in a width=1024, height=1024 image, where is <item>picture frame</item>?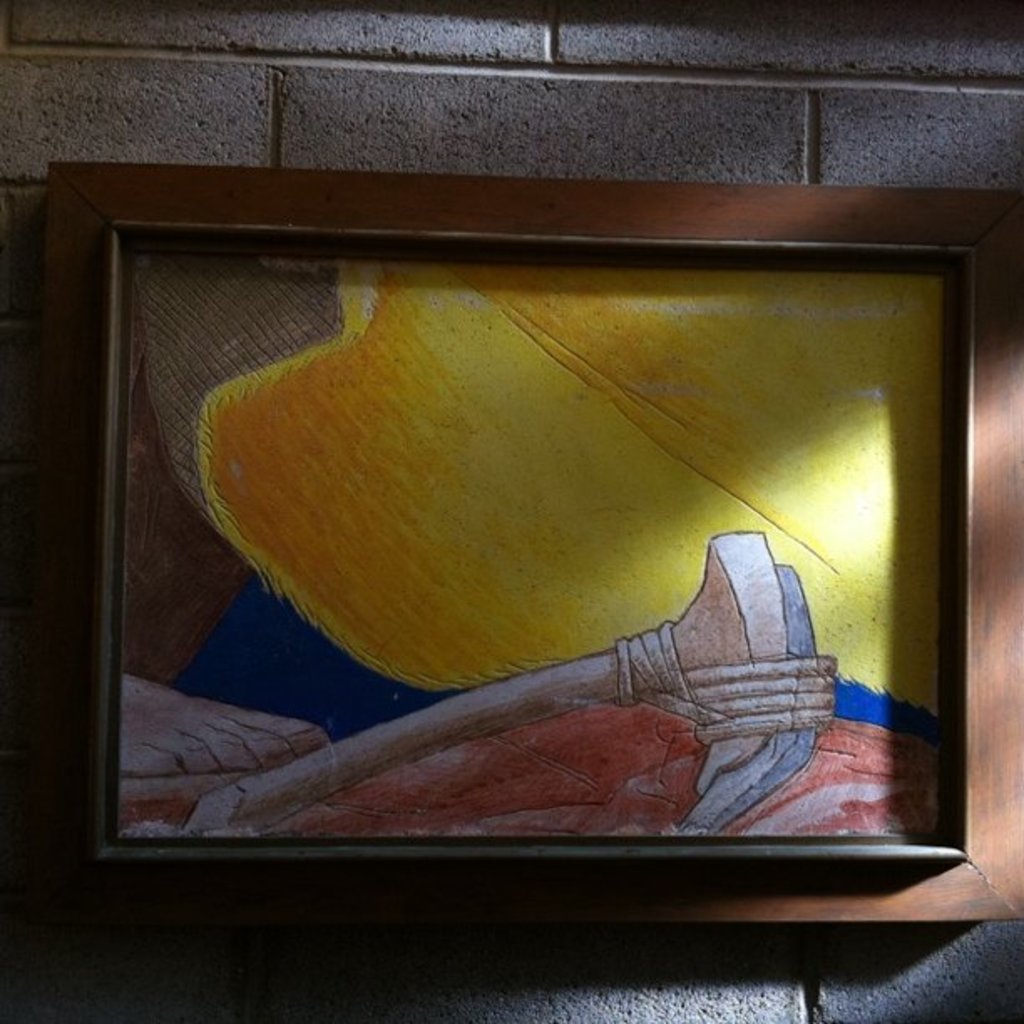
12,132,1023,991.
